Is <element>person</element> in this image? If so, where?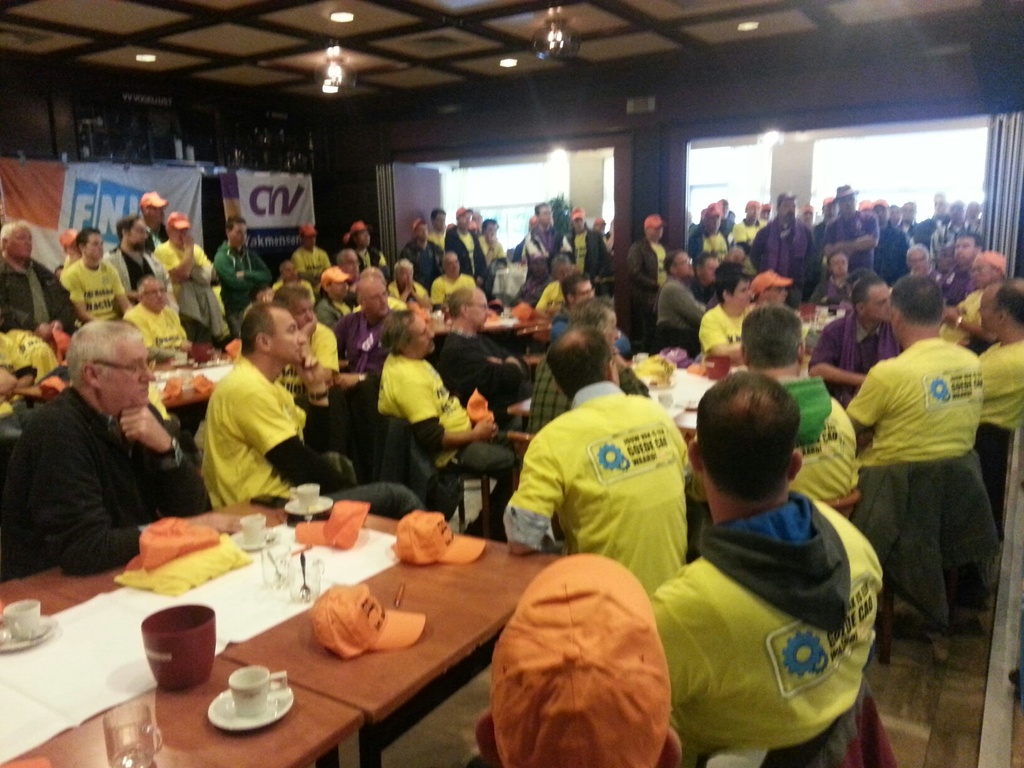
Yes, at region(628, 214, 673, 308).
